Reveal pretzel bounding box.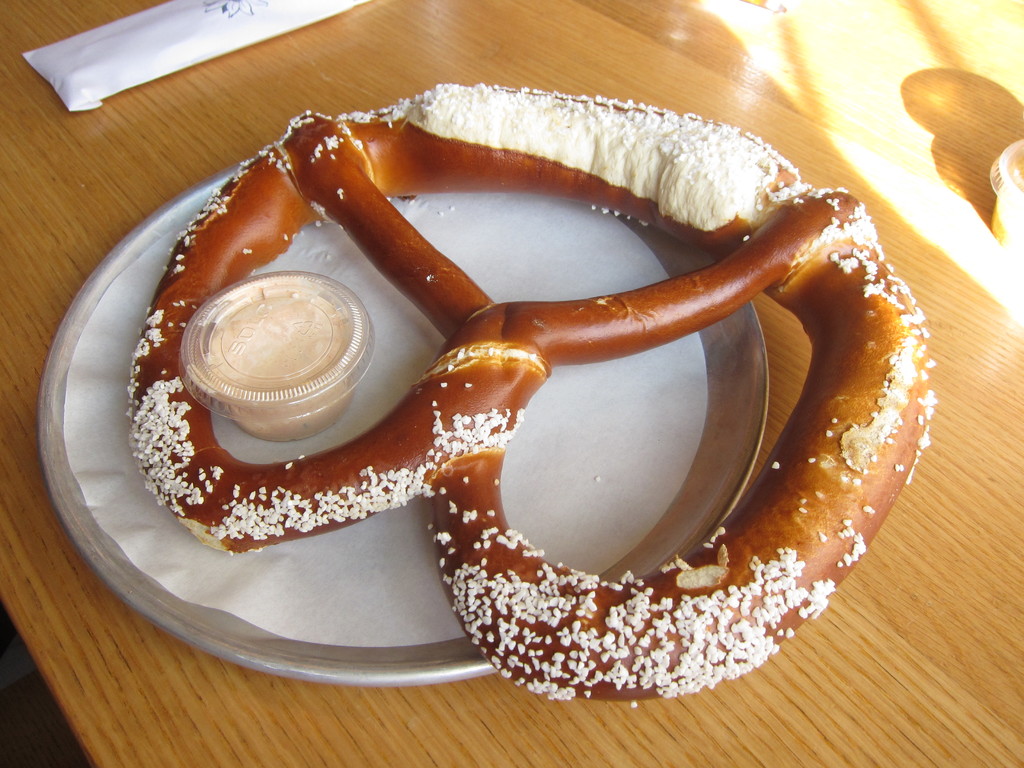
Revealed: select_region(127, 81, 925, 698).
